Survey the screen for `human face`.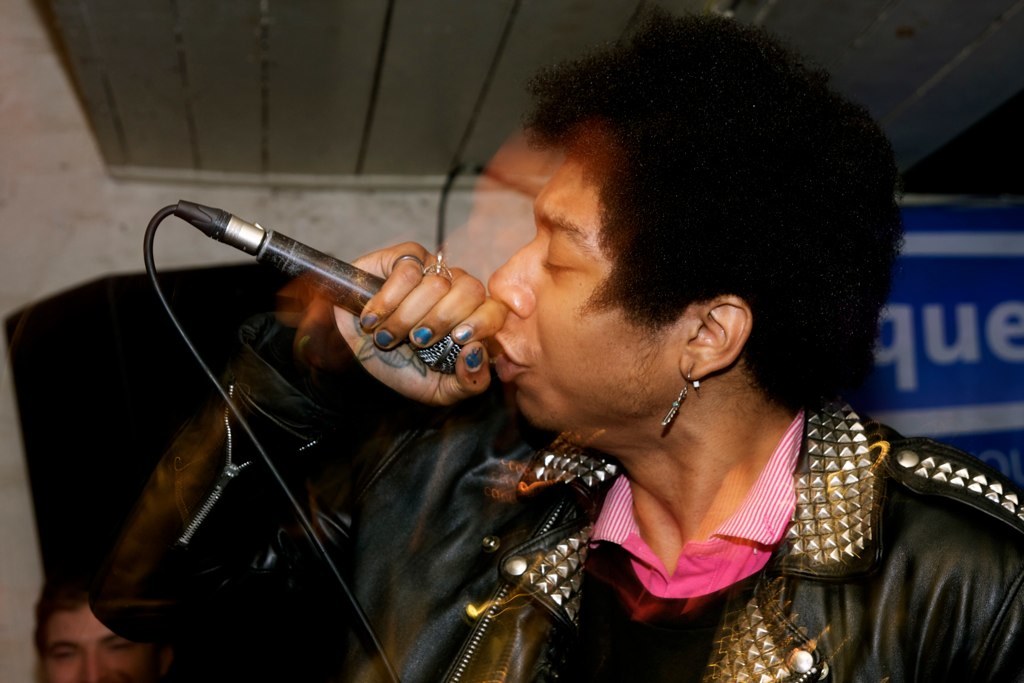
Survey found: (left=36, top=593, right=153, bottom=682).
